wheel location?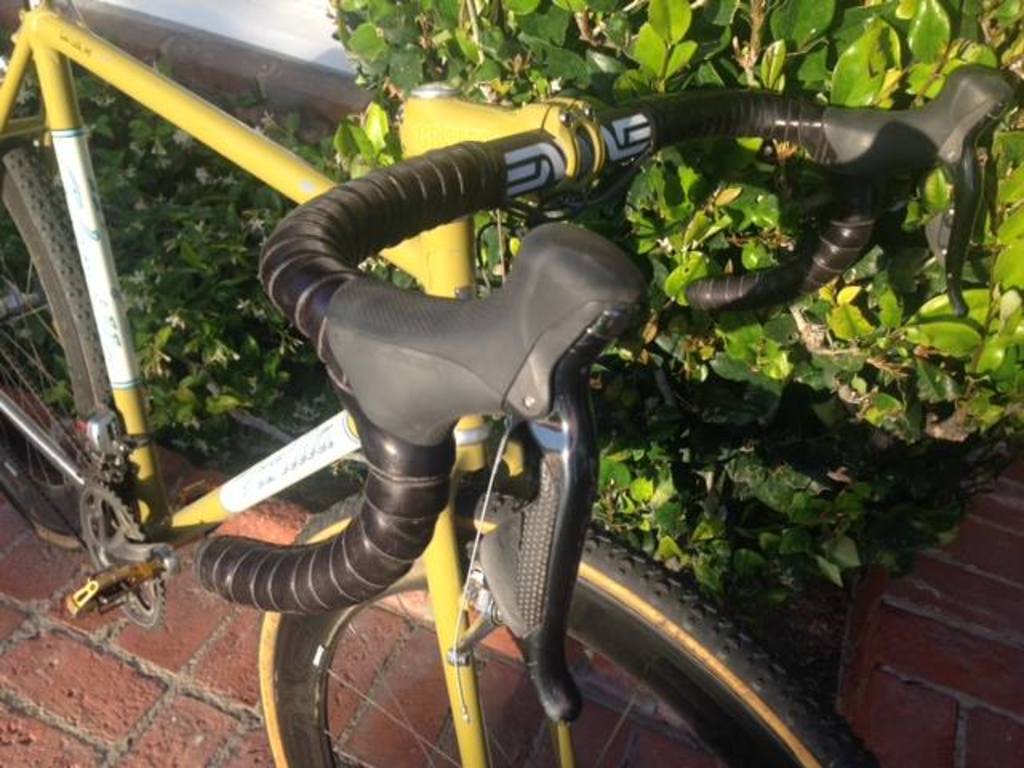
0,147,115,541
